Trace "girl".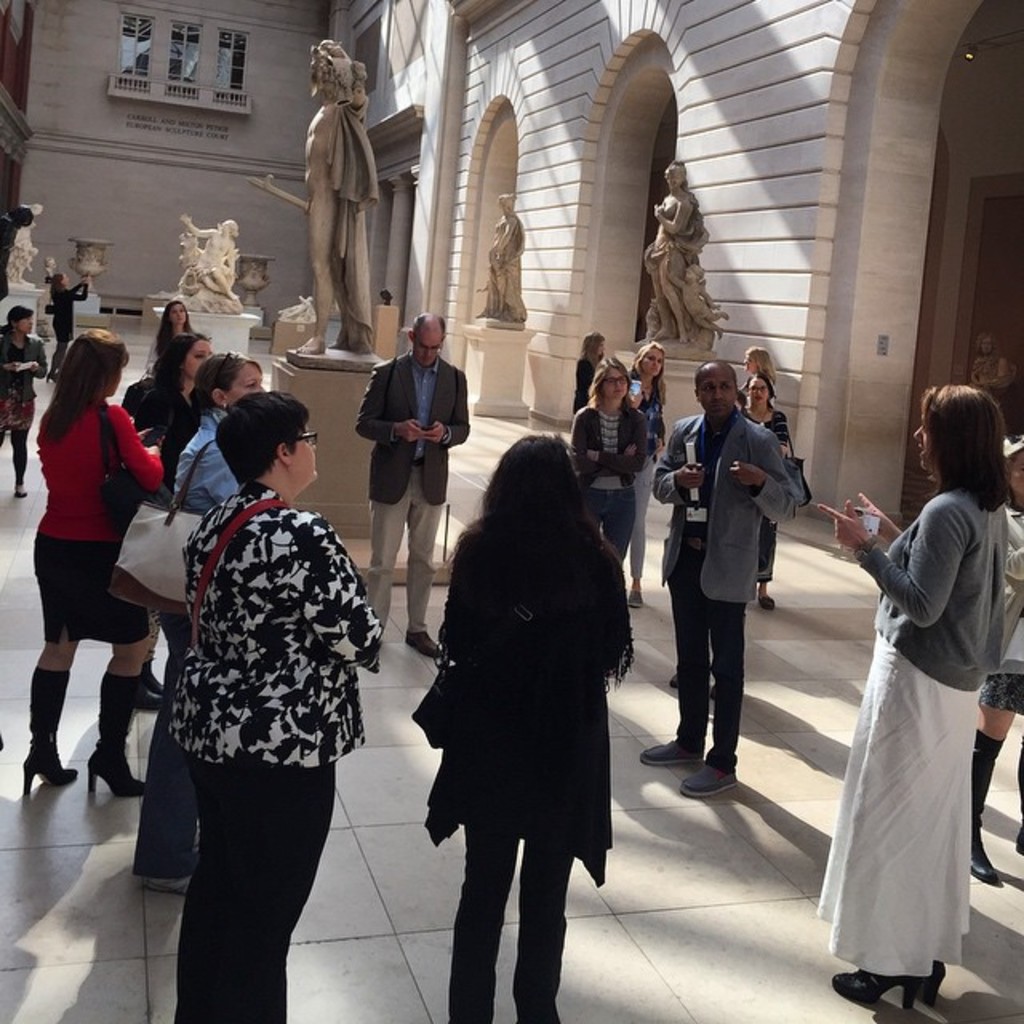
Traced to 989:427:1022:883.
